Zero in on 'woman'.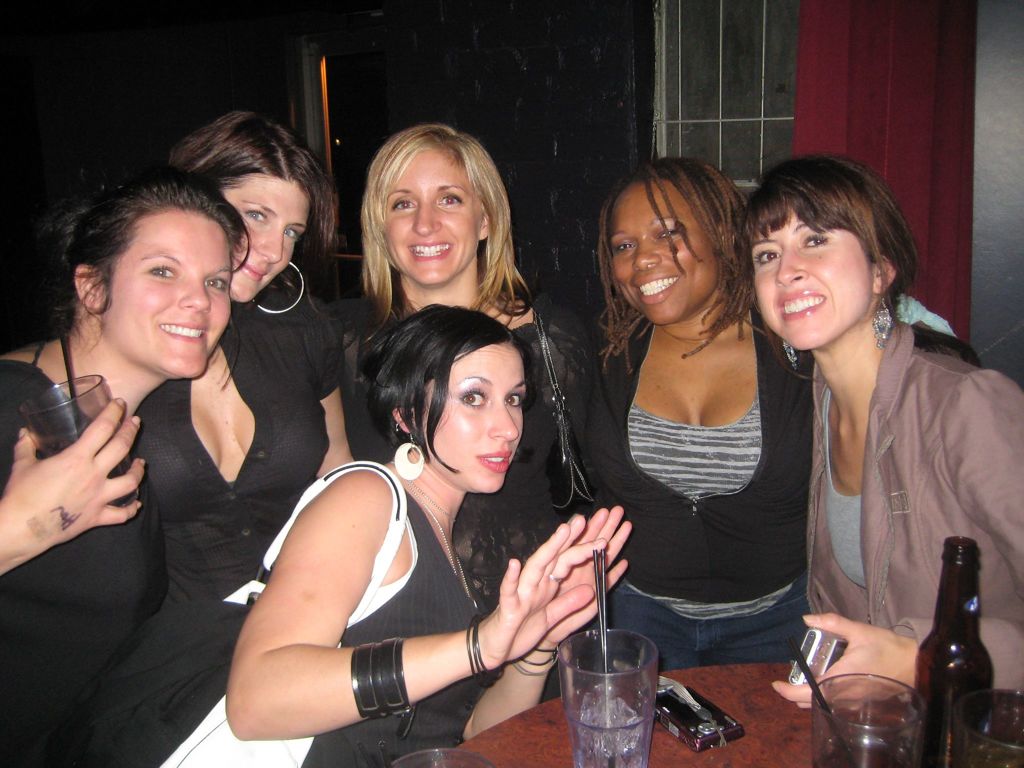
Zeroed in: rect(728, 157, 1023, 706).
